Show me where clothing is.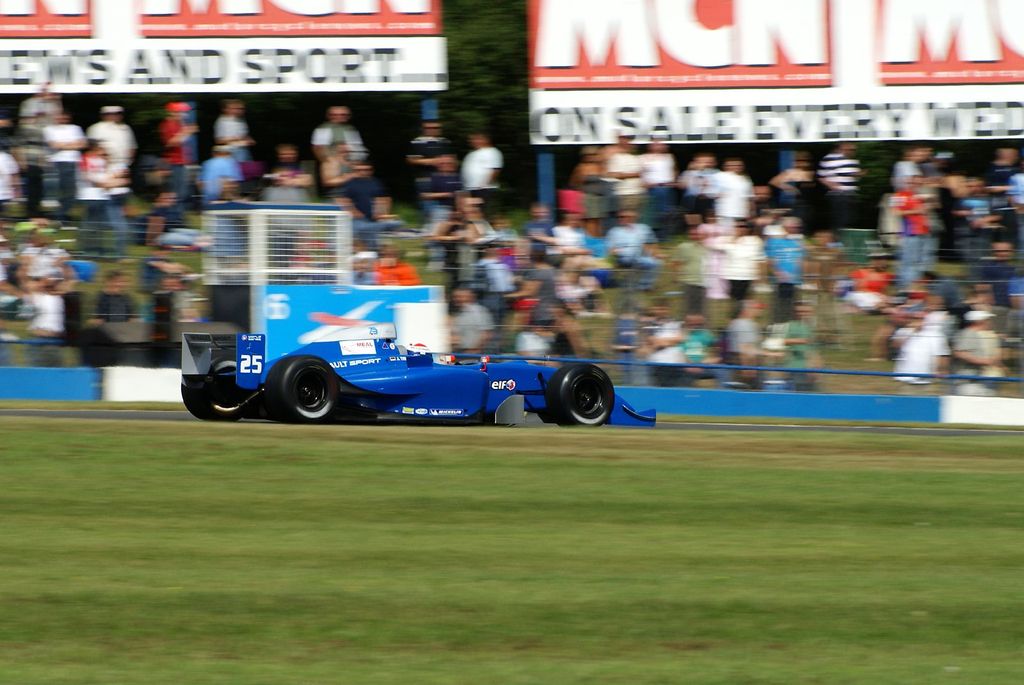
clothing is at <box>197,149,242,214</box>.
